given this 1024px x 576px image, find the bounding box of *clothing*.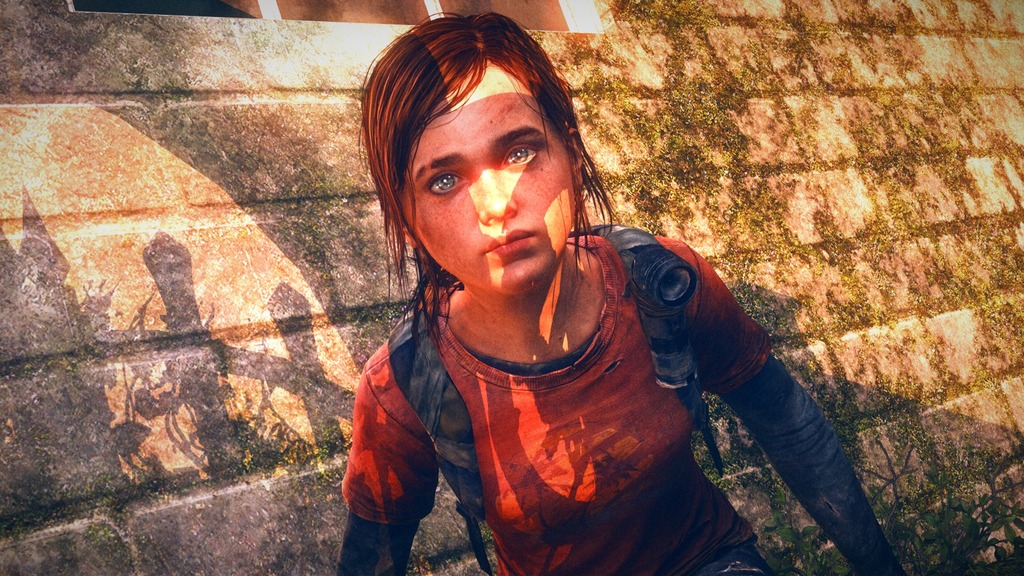
pyautogui.locateOnScreen(321, 204, 681, 558).
